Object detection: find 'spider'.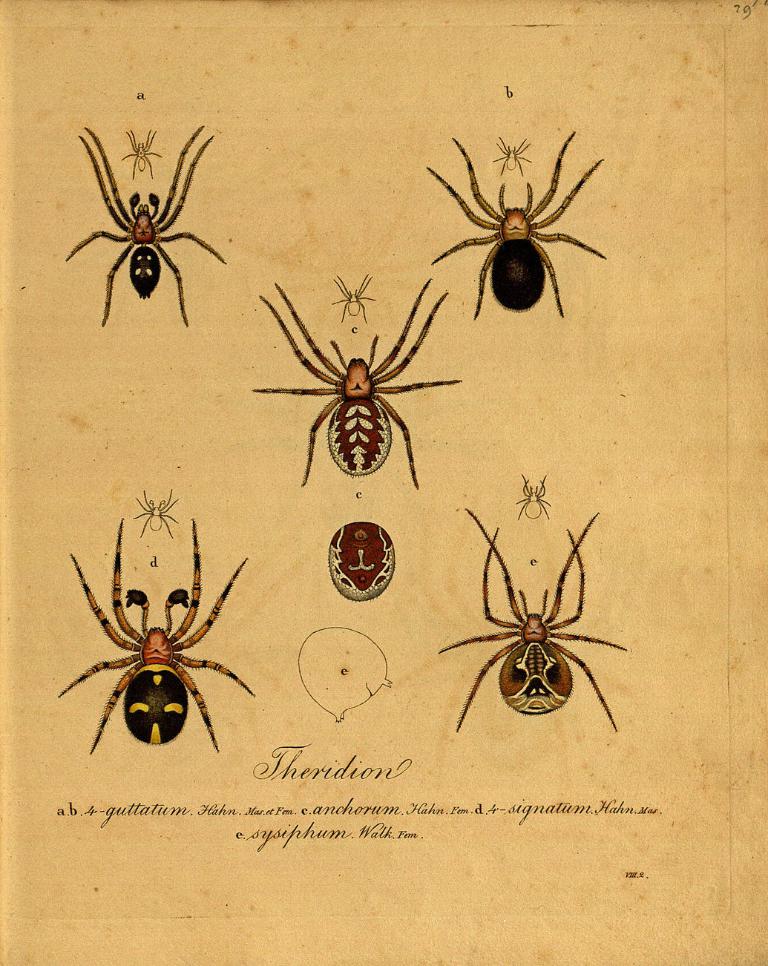
select_region(326, 270, 379, 320).
